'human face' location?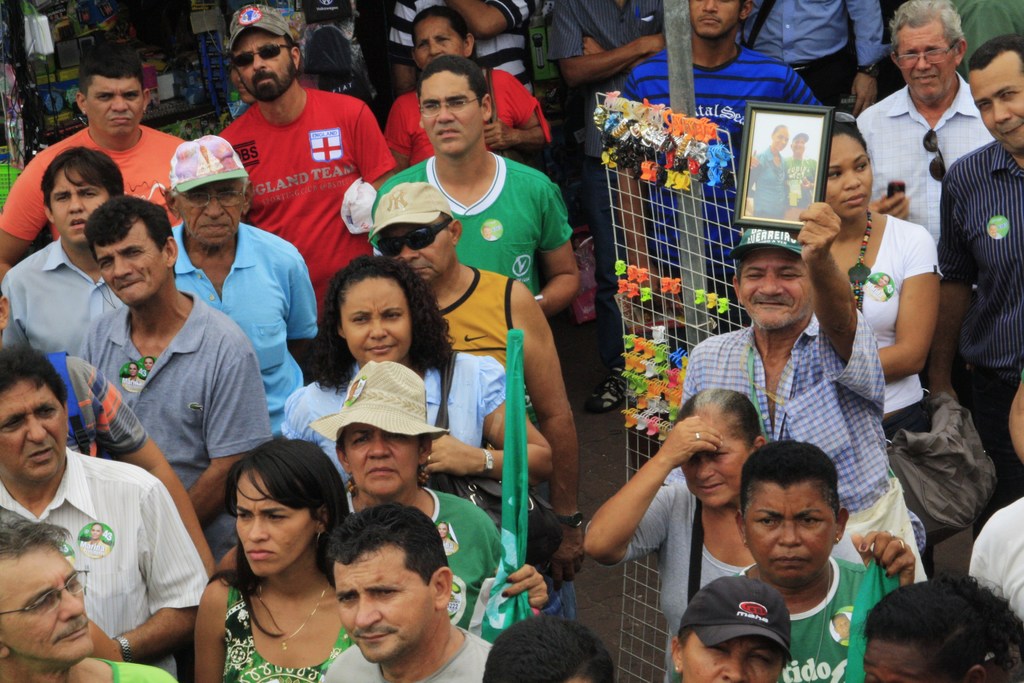
414, 15, 467, 69
